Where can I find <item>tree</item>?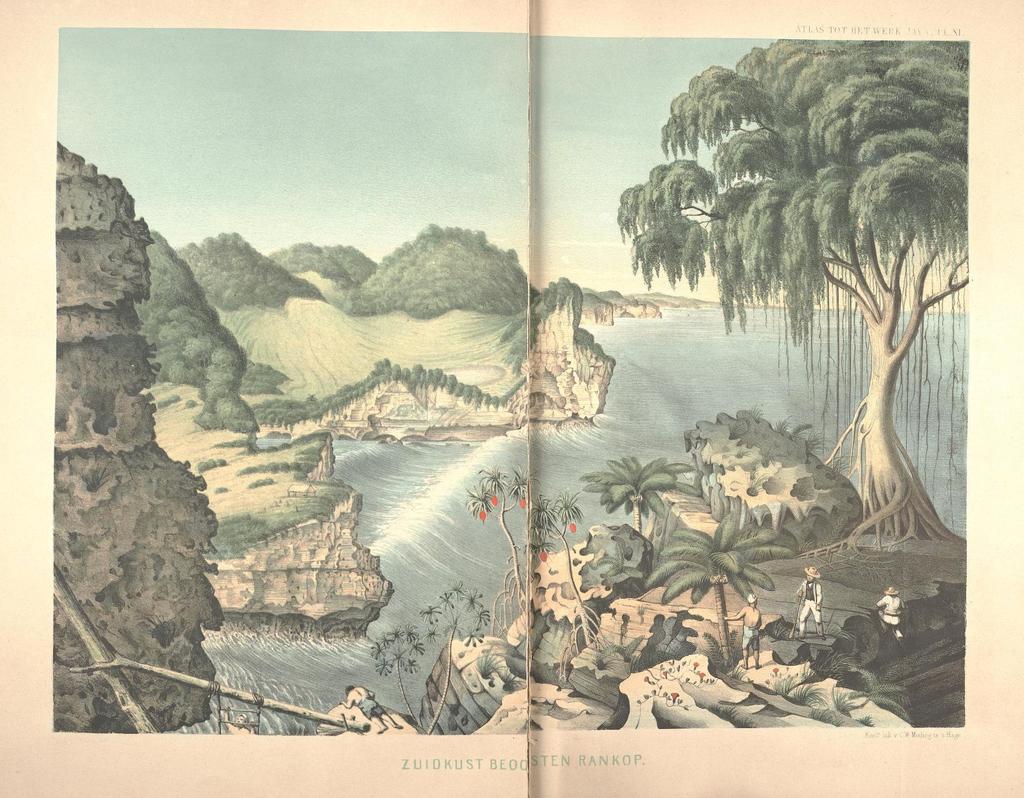
You can find it at (x1=580, y1=453, x2=701, y2=541).
